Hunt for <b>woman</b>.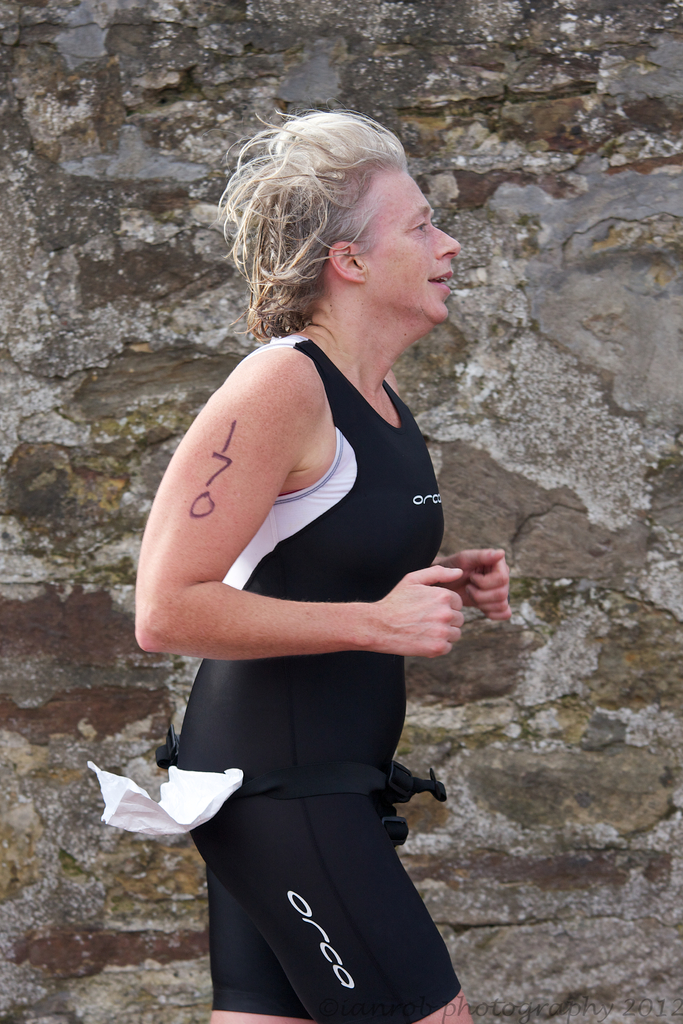
Hunted down at BBox(116, 98, 472, 1023).
